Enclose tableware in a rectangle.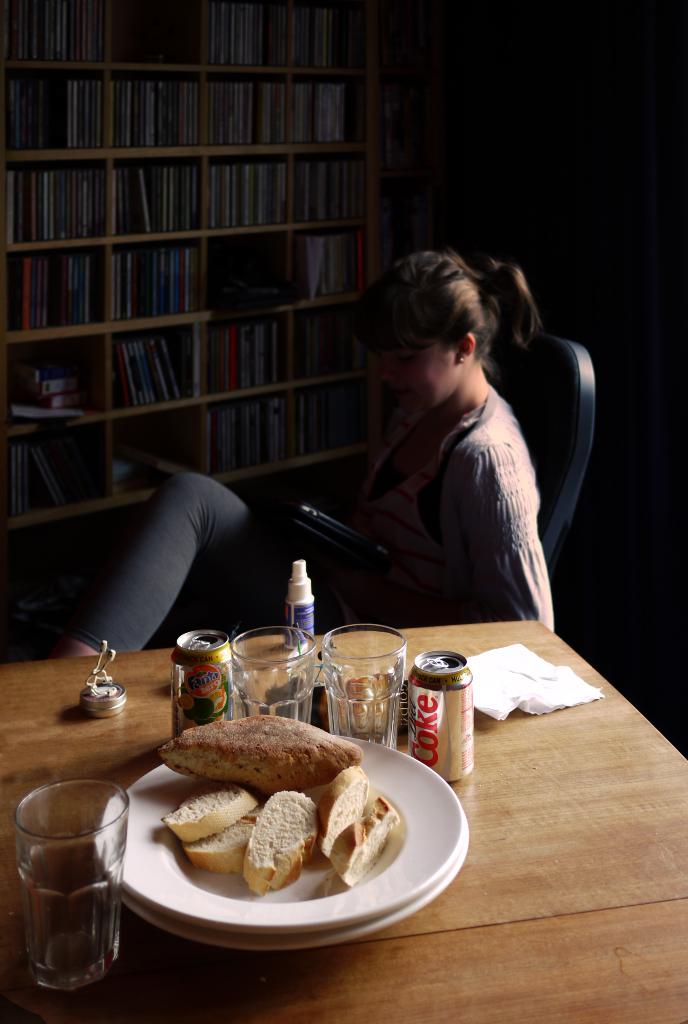
99/817/470/949.
